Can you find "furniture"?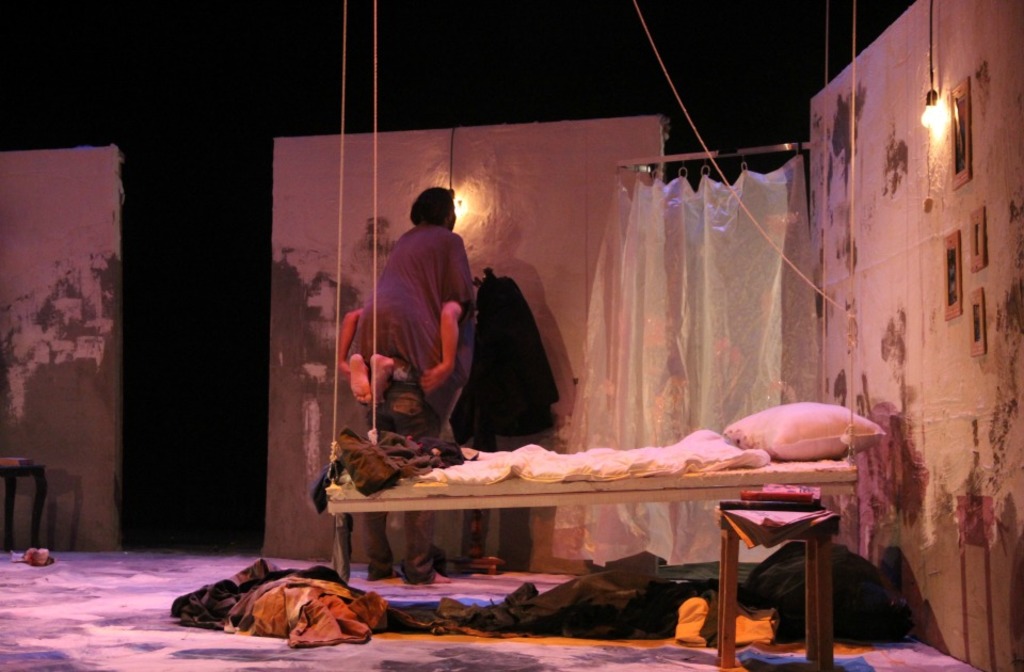
Yes, bounding box: <bbox>714, 506, 832, 670</bbox>.
